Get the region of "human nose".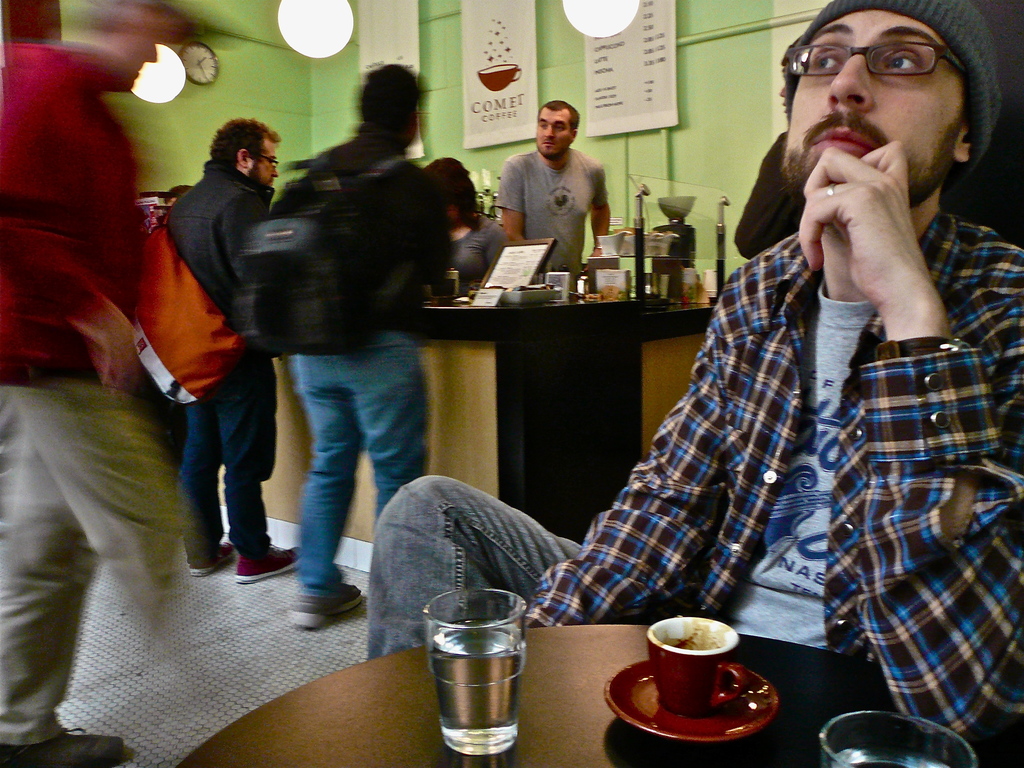
crop(829, 52, 872, 110).
